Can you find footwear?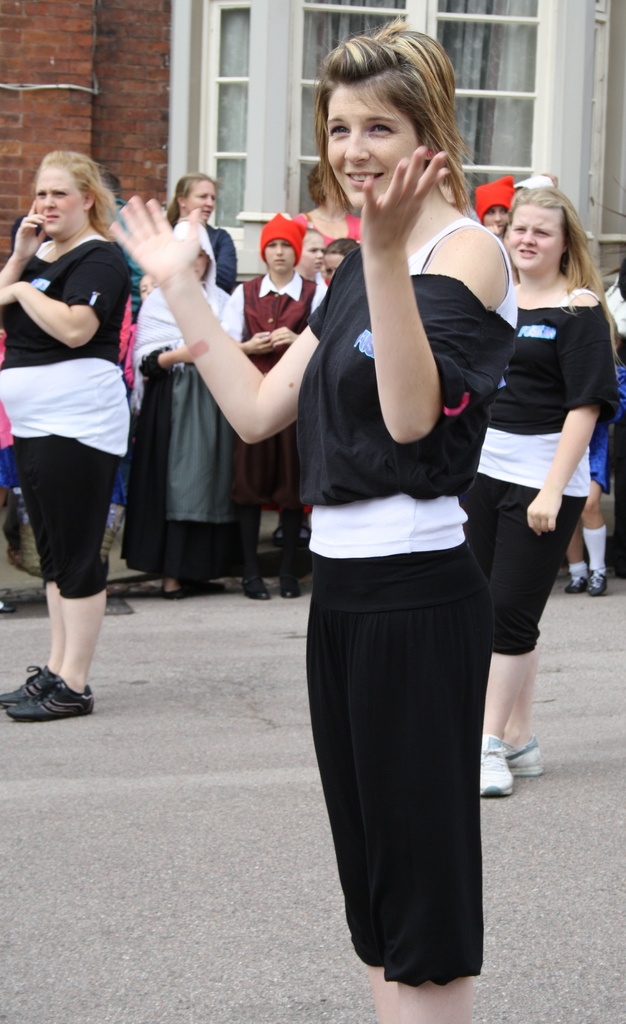
Yes, bounding box: <bbox>277, 568, 301, 601</bbox>.
